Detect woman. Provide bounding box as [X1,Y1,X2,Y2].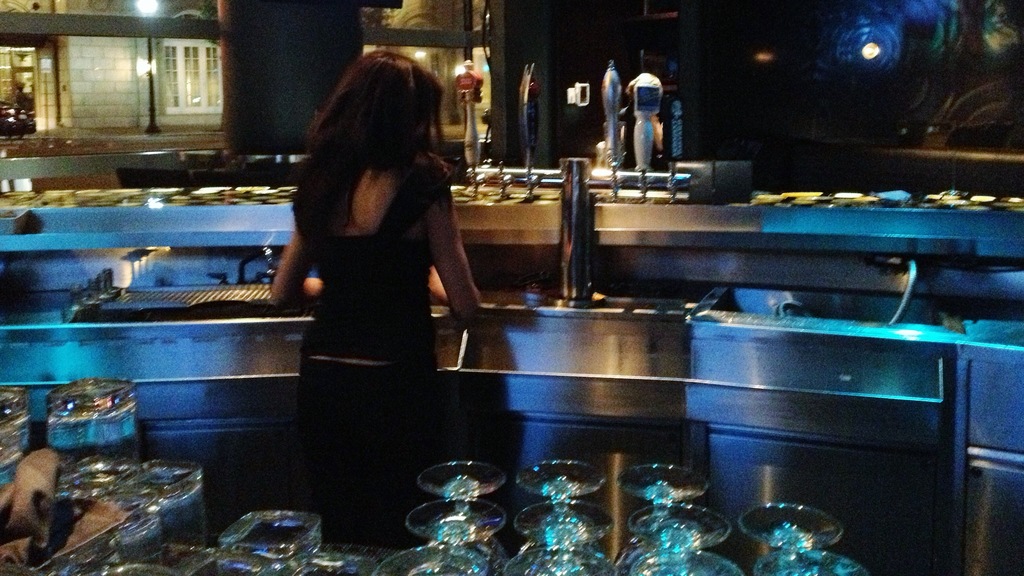
[264,54,481,512].
